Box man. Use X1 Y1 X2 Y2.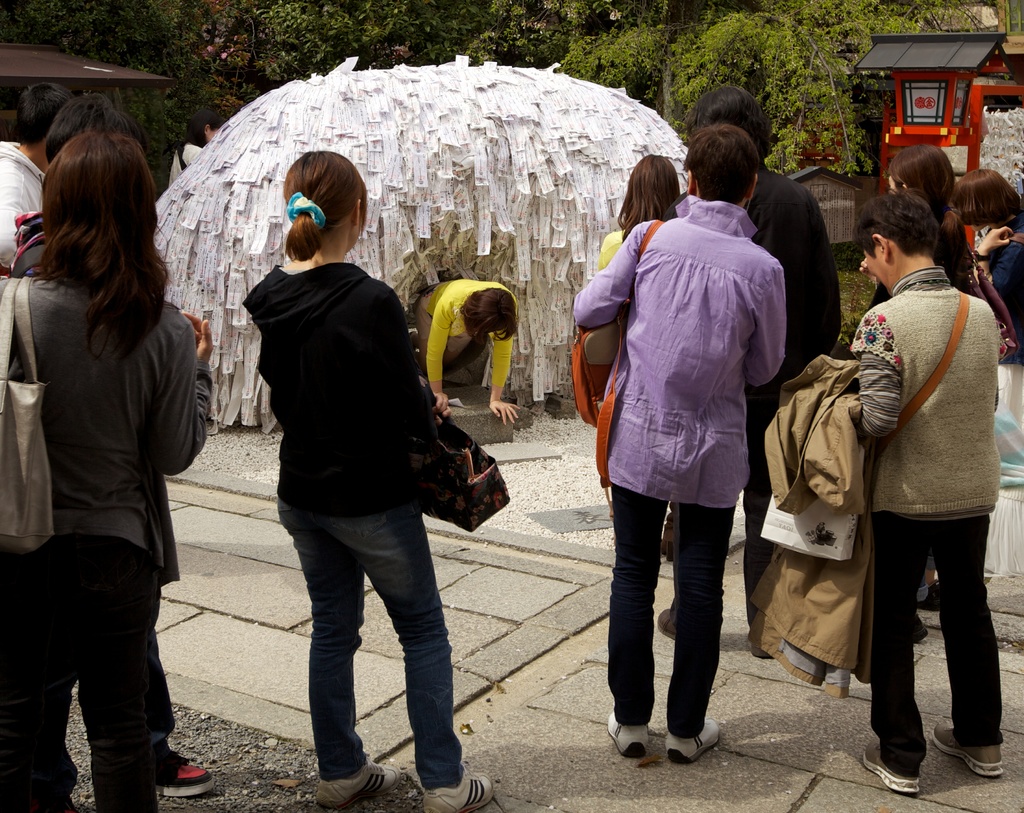
829 173 1007 800.
